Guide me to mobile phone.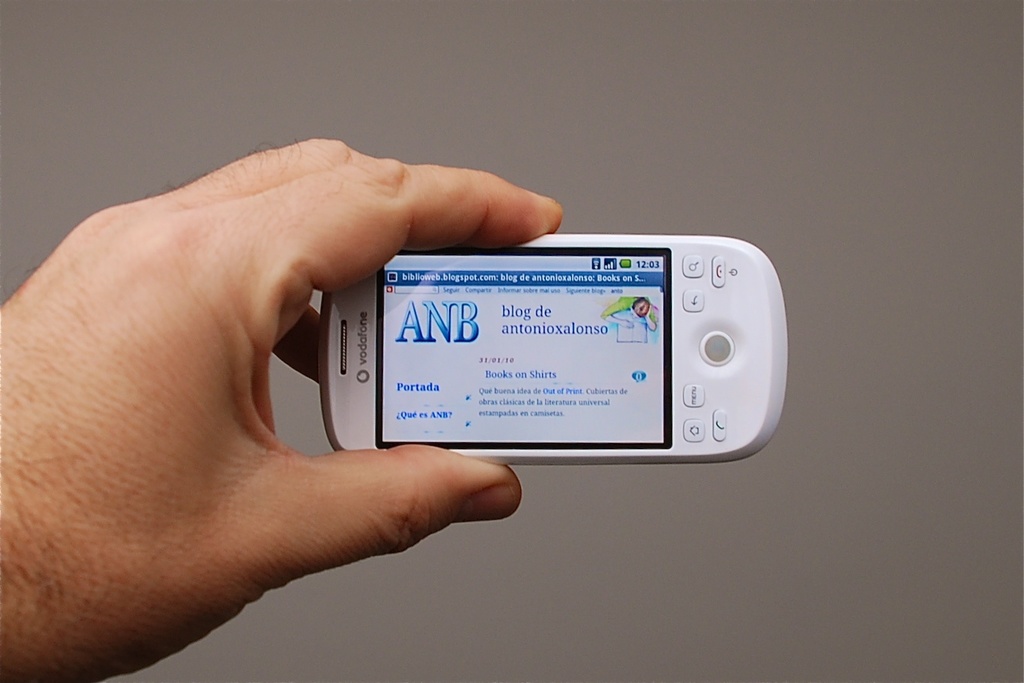
Guidance: 310,228,788,466.
